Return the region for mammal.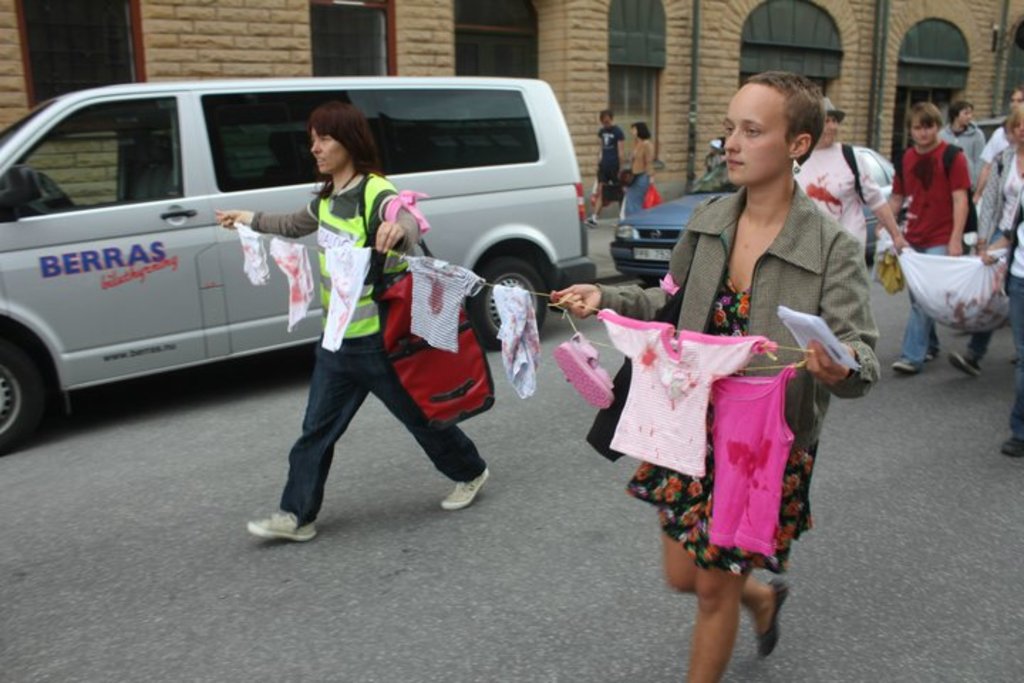
box(212, 100, 491, 532).
